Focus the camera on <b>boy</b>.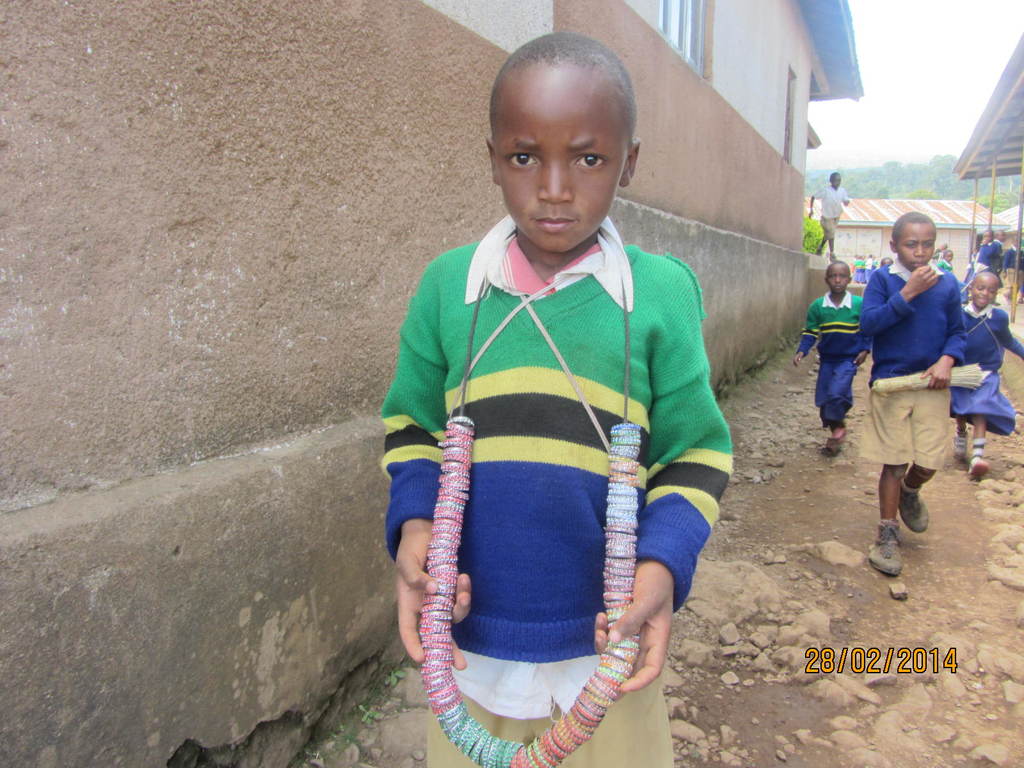
Focus region: {"left": 793, "top": 264, "right": 871, "bottom": 458}.
